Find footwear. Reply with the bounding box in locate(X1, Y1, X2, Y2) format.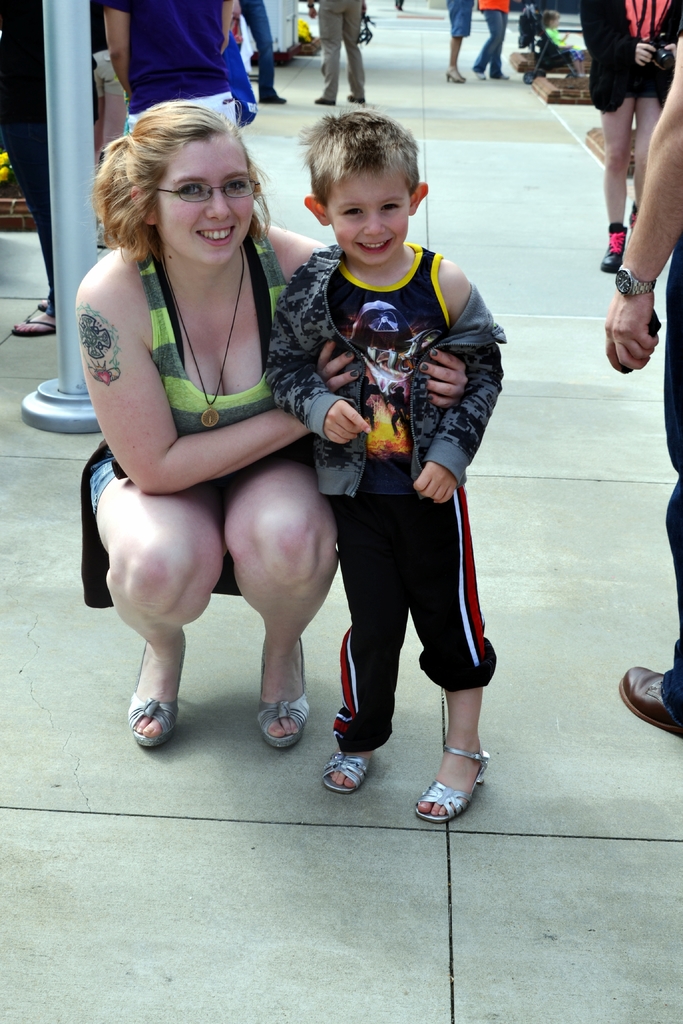
locate(411, 748, 494, 820).
